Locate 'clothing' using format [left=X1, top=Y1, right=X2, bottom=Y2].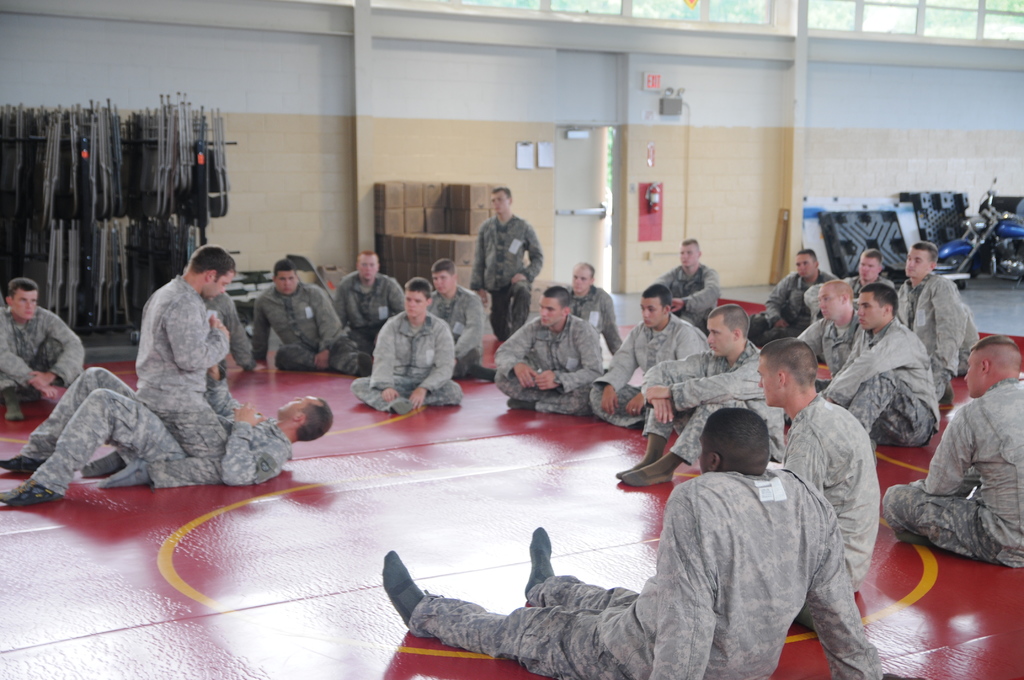
[left=564, top=281, right=621, bottom=355].
